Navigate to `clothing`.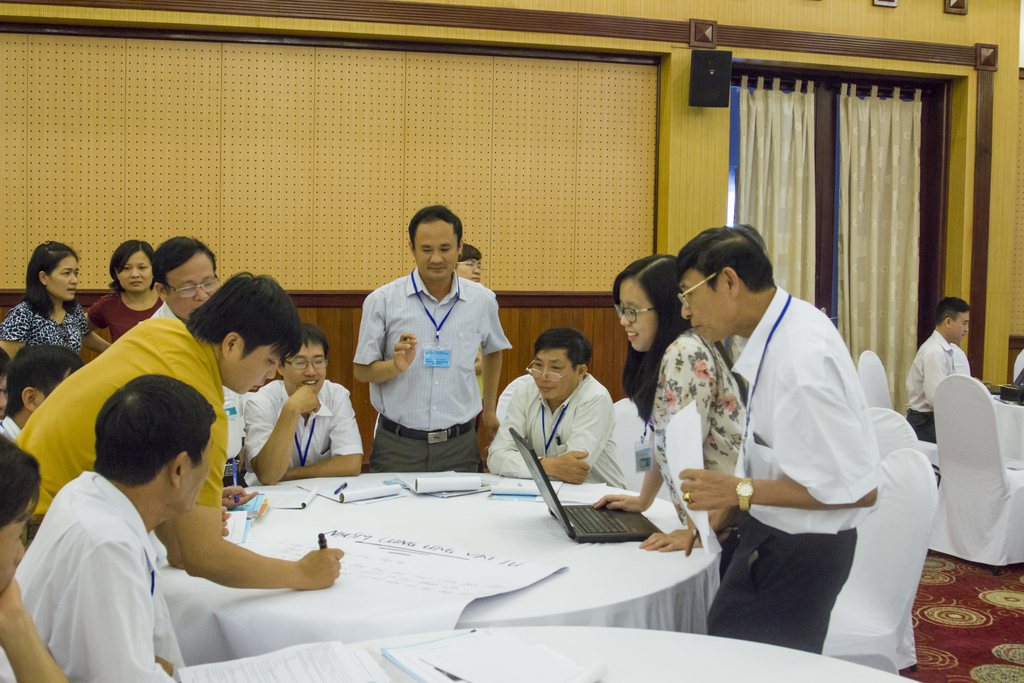
Navigation target: bbox=[472, 342, 486, 400].
